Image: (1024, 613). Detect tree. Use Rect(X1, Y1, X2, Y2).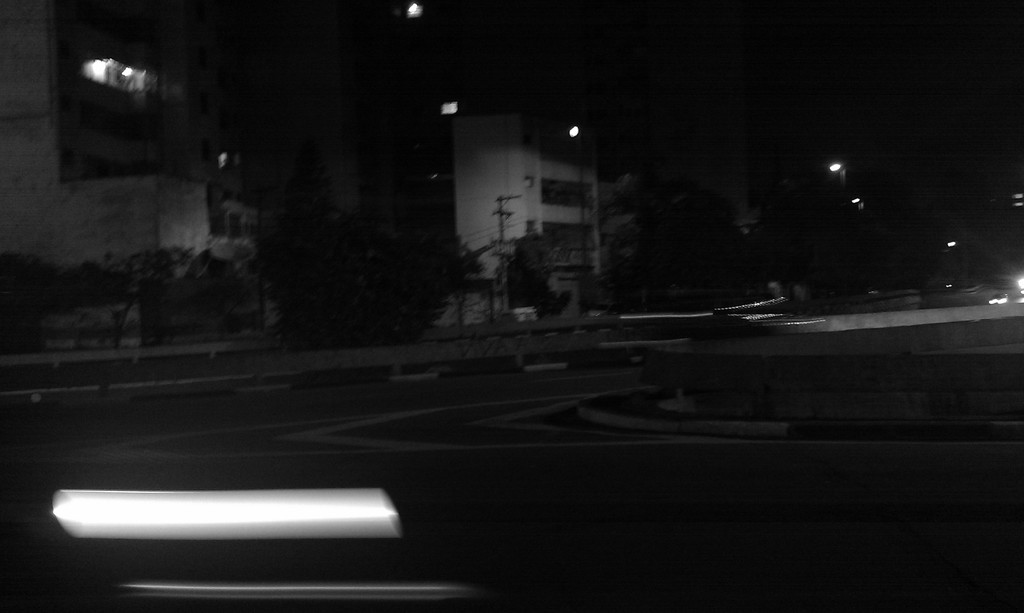
Rect(503, 232, 578, 322).
